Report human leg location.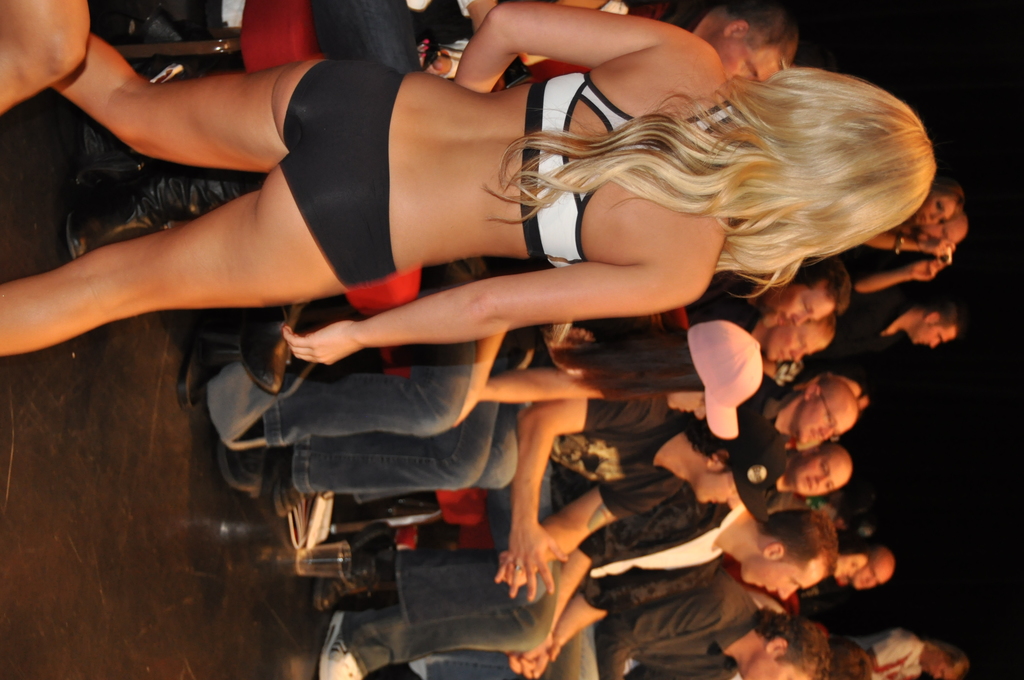
Report: rect(309, 455, 552, 607).
